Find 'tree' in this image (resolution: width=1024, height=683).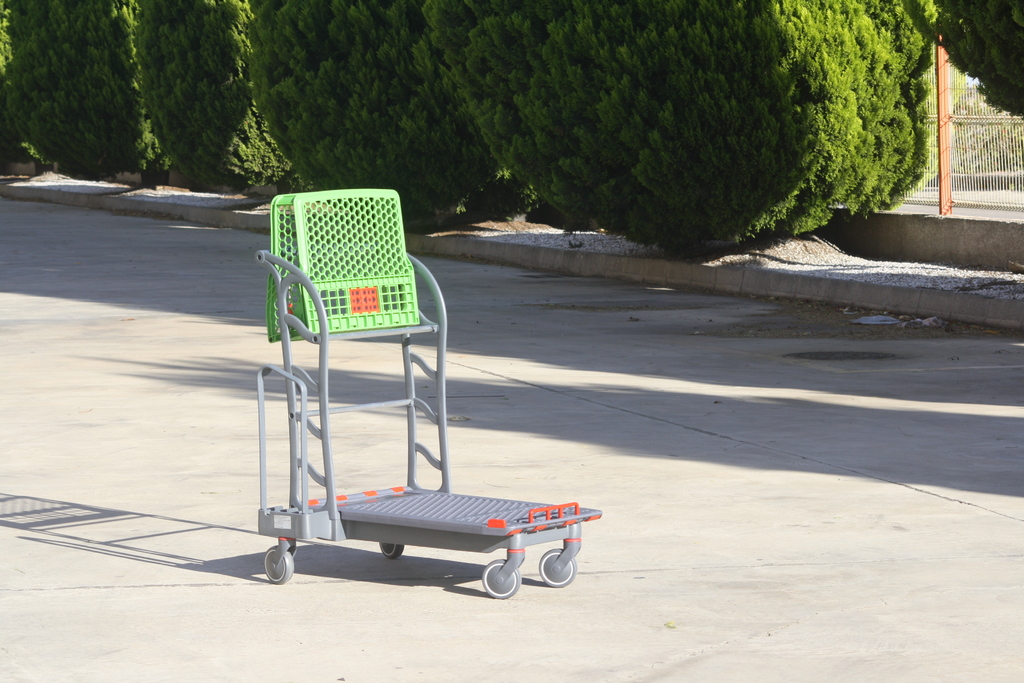
l=423, t=5, r=941, b=260.
